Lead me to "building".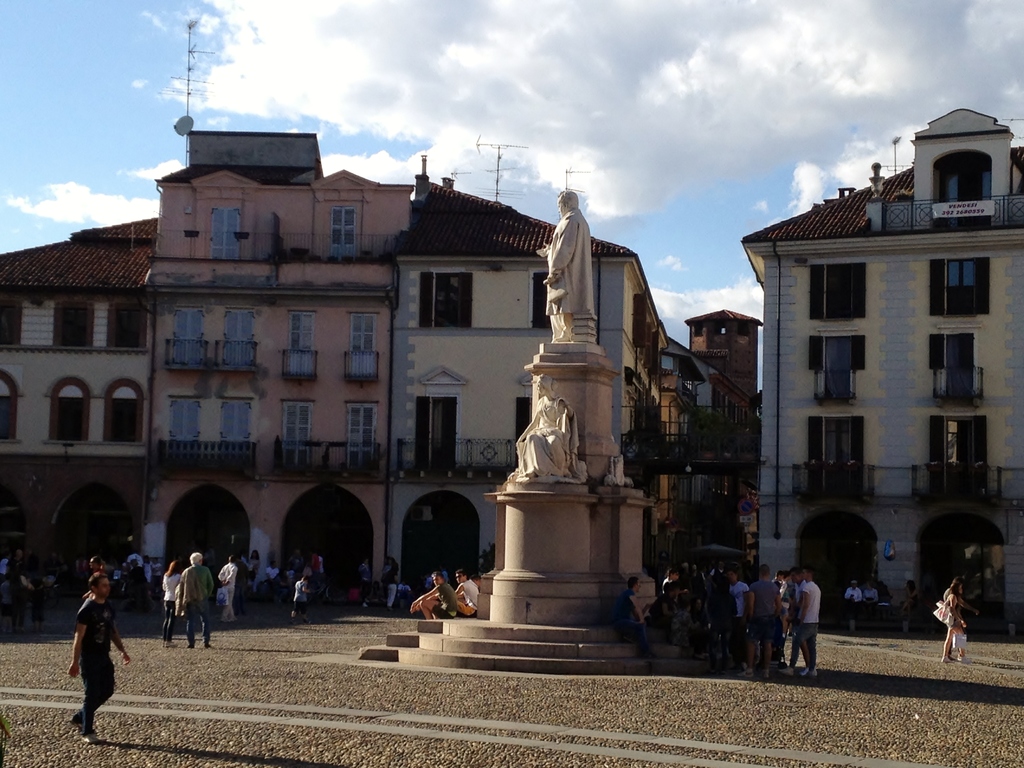
Lead to l=740, t=102, r=1021, b=628.
